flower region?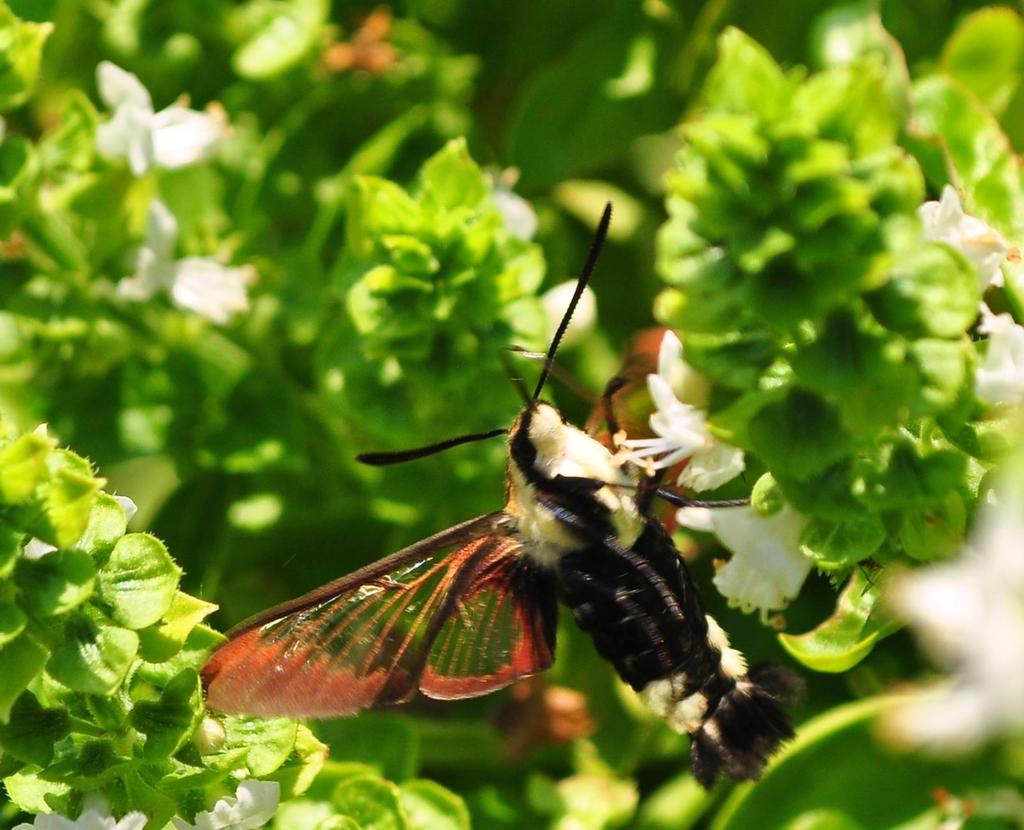
crop(916, 193, 1002, 294)
